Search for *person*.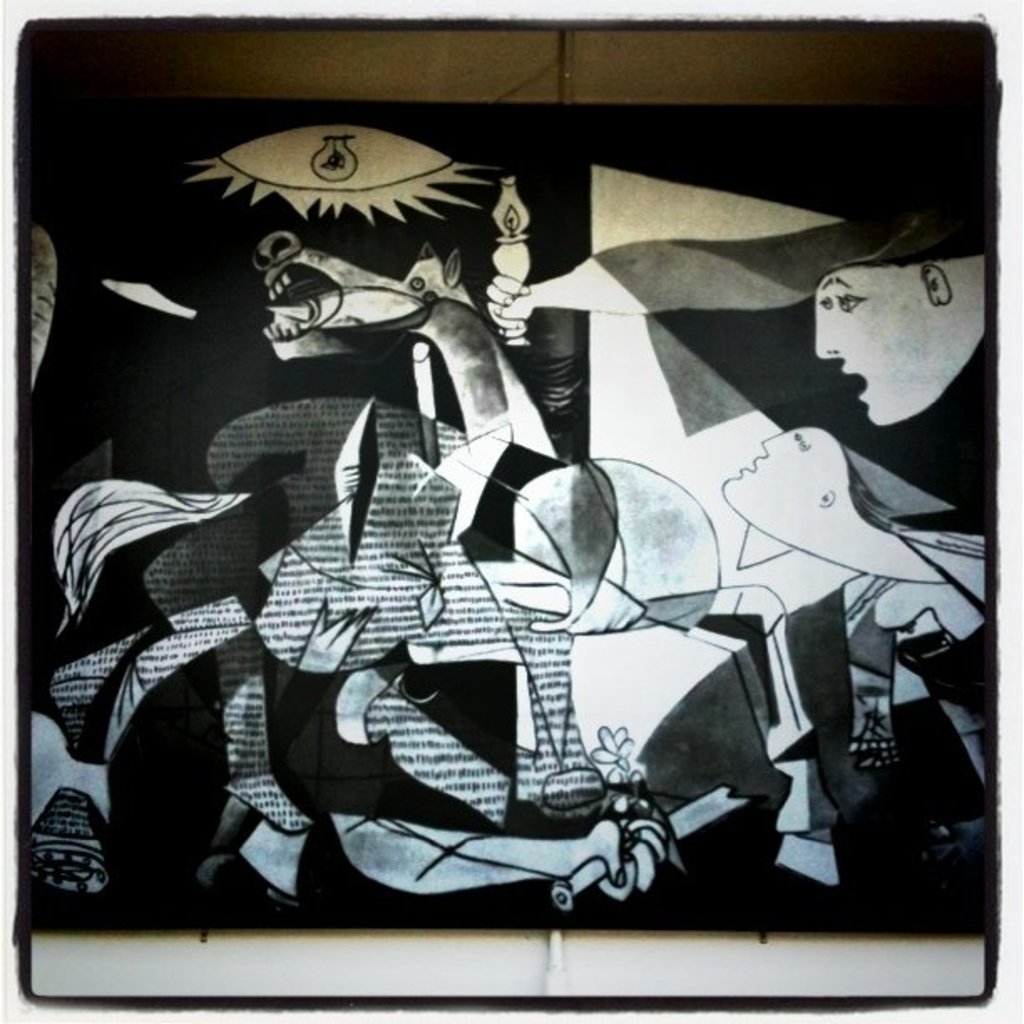
Found at crop(808, 194, 991, 427).
